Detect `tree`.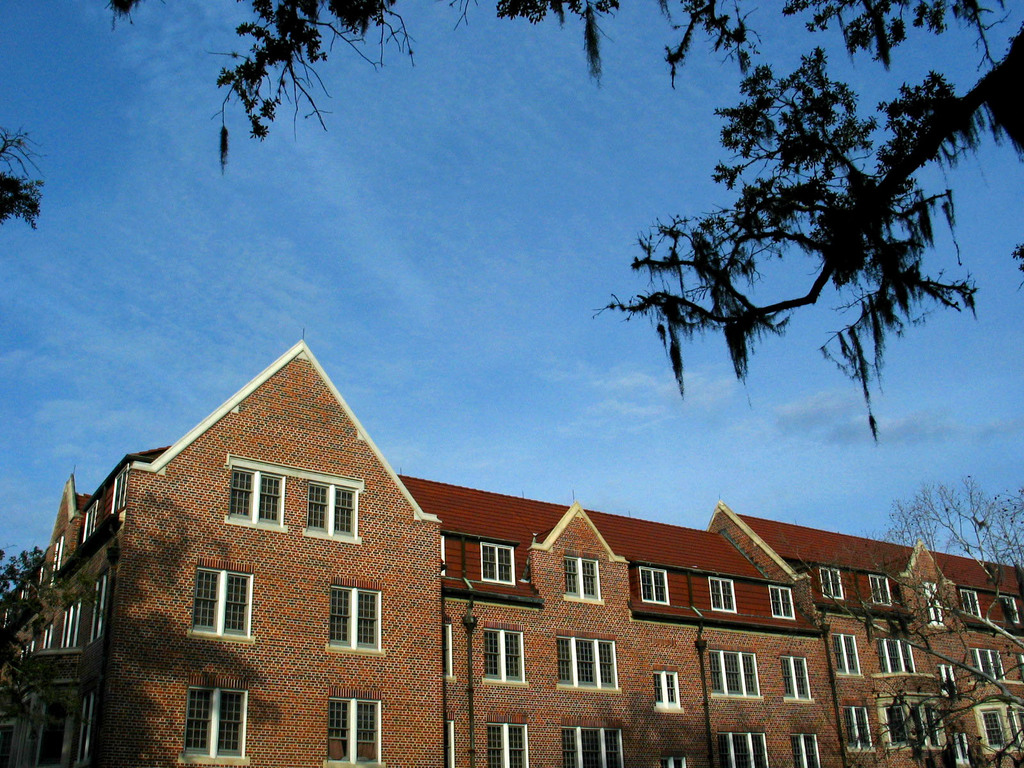
Detected at (left=813, top=479, right=1023, bottom=767).
